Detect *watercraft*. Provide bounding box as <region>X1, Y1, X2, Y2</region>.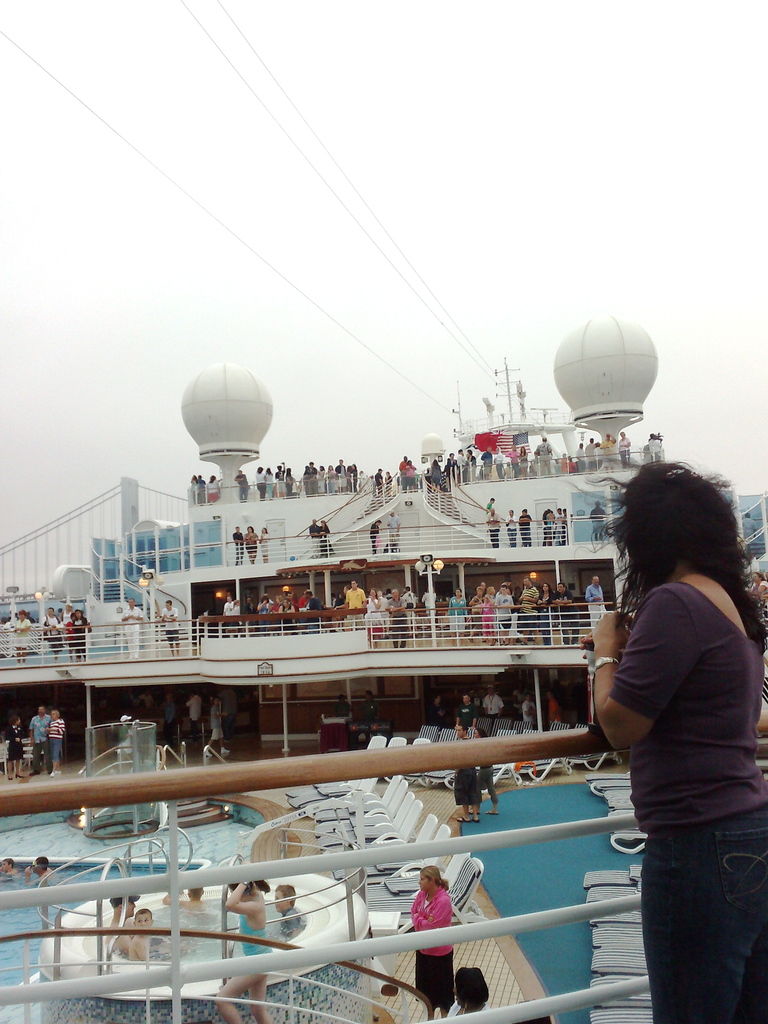
<region>33, 715, 52, 767</region>.
